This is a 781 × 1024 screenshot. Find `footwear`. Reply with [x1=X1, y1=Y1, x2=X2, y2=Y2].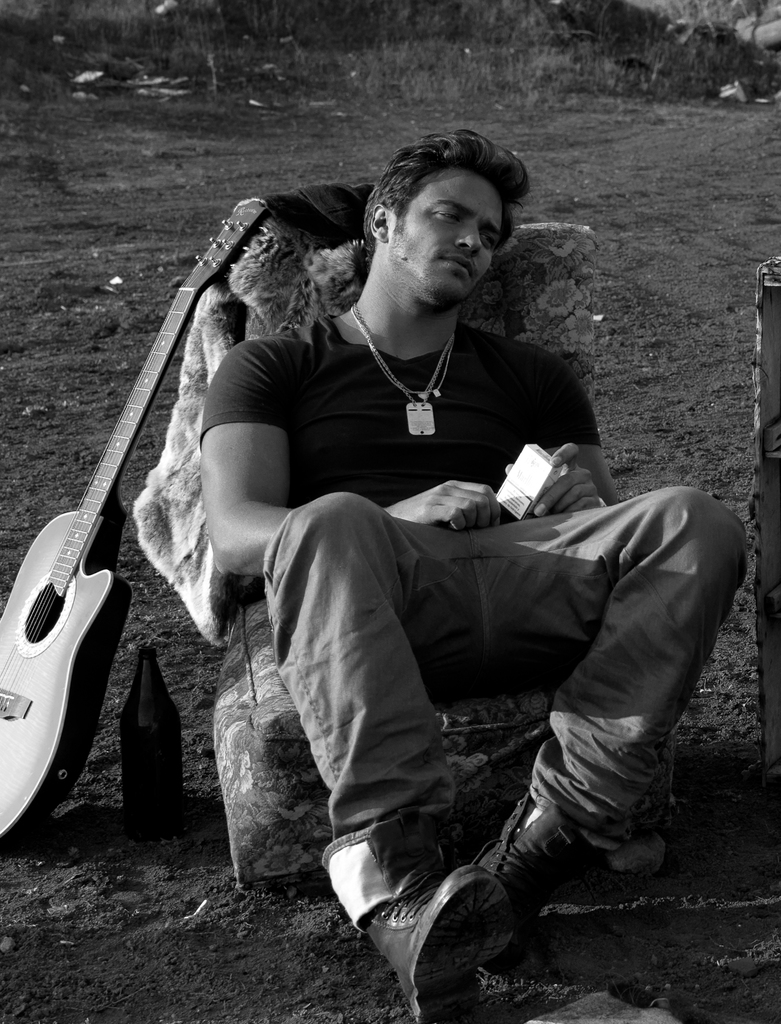
[x1=445, y1=792, x2=609, y2=951].
